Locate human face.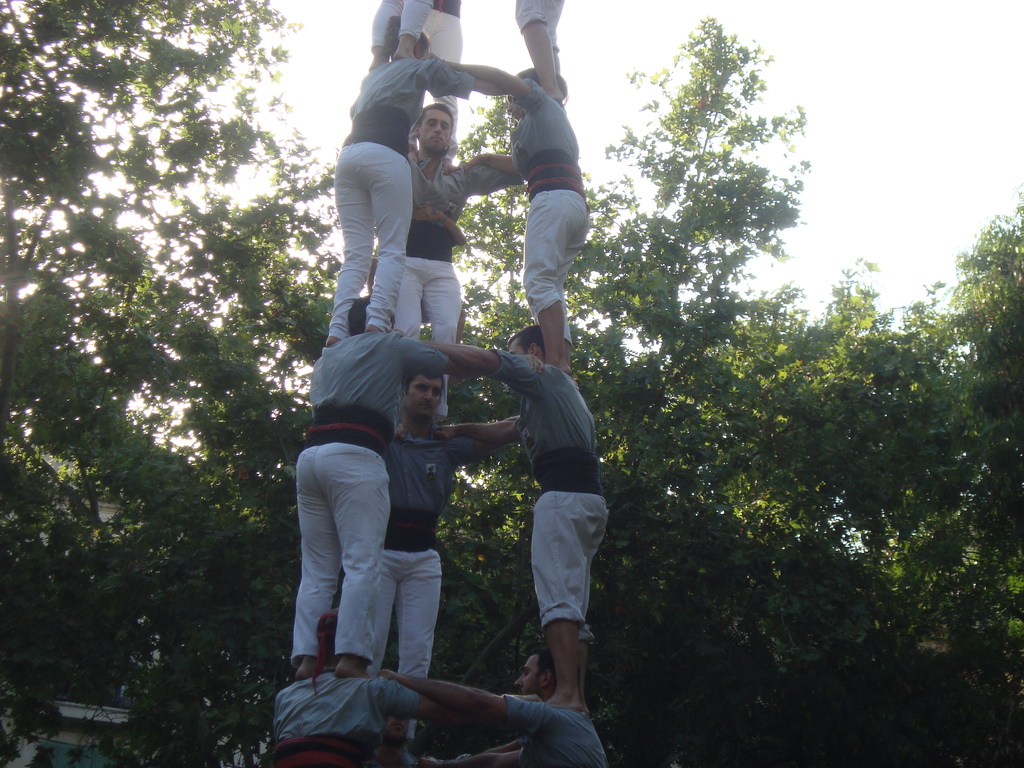
Bounding box: rect(417, 106, 452, 154).
